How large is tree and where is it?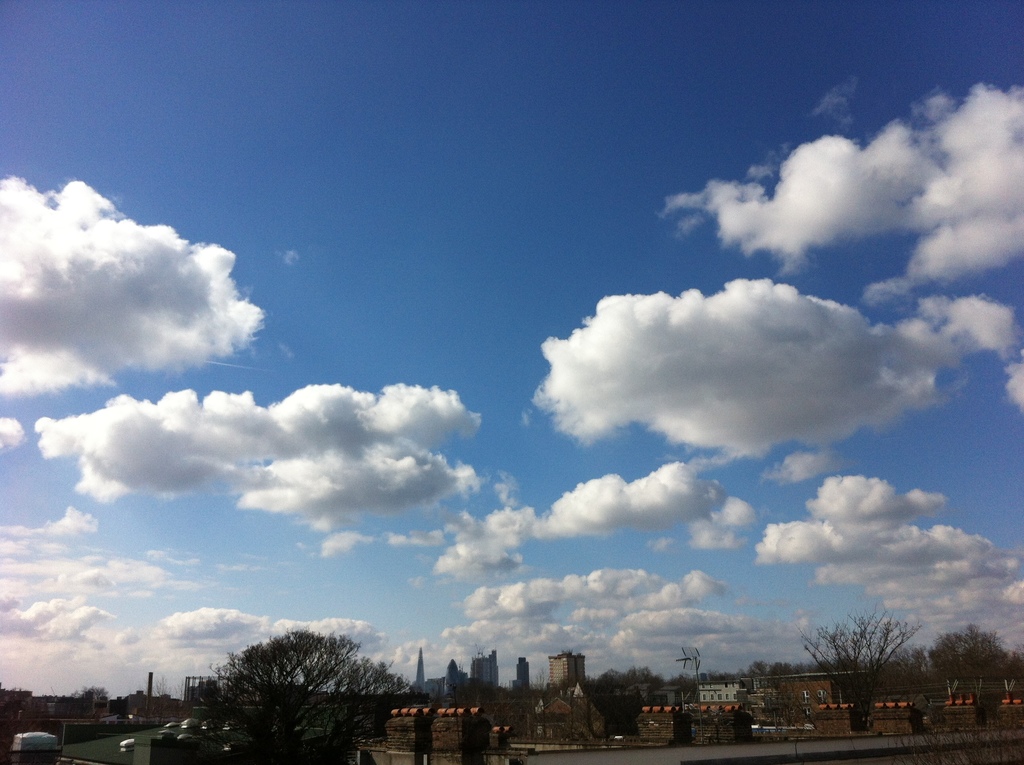
Bounding box: x1=582 y1=658 x2=657 y2=742.
